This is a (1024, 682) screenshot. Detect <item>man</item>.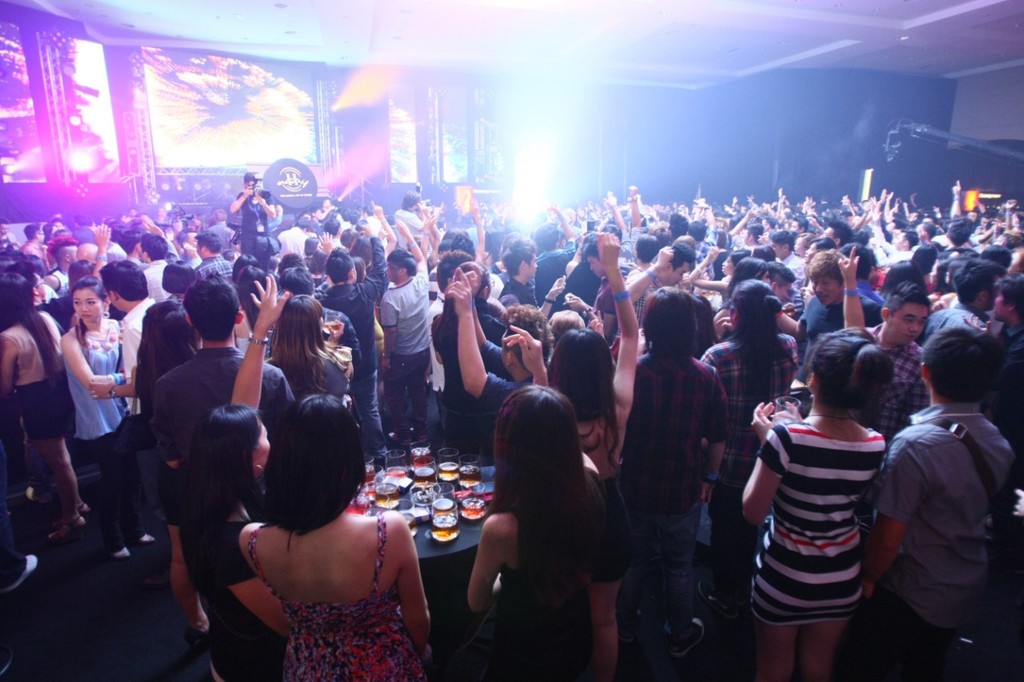
391,192,430,255.
